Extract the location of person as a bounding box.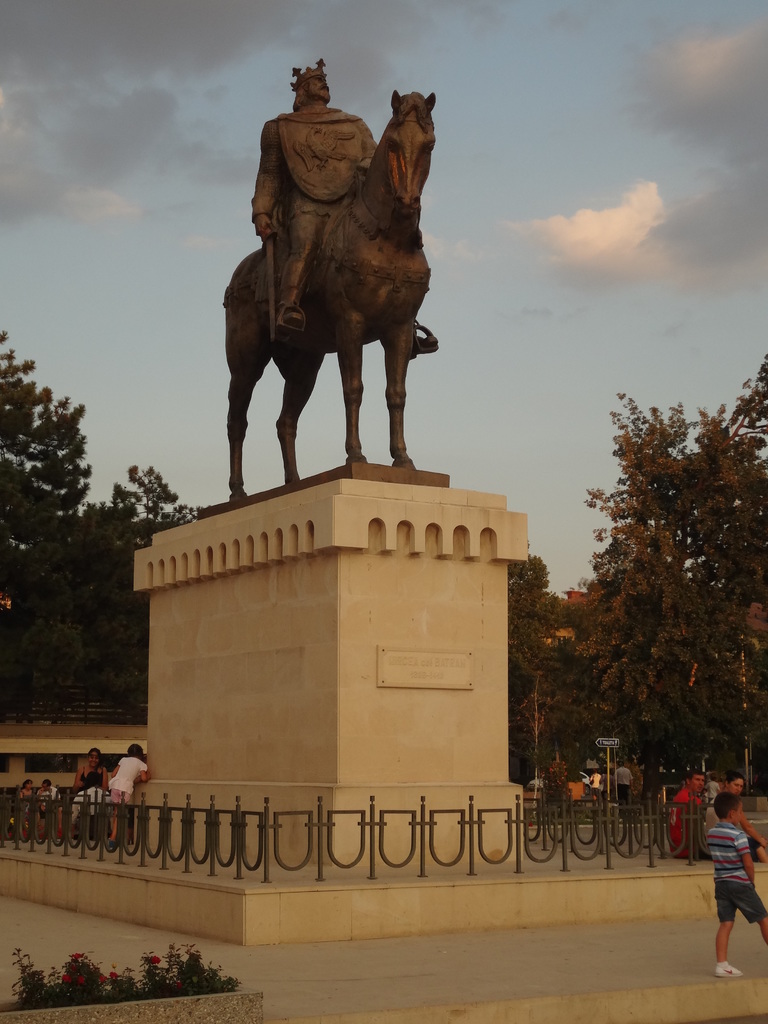
[left=69, top=771, right=106, bottom=840].
